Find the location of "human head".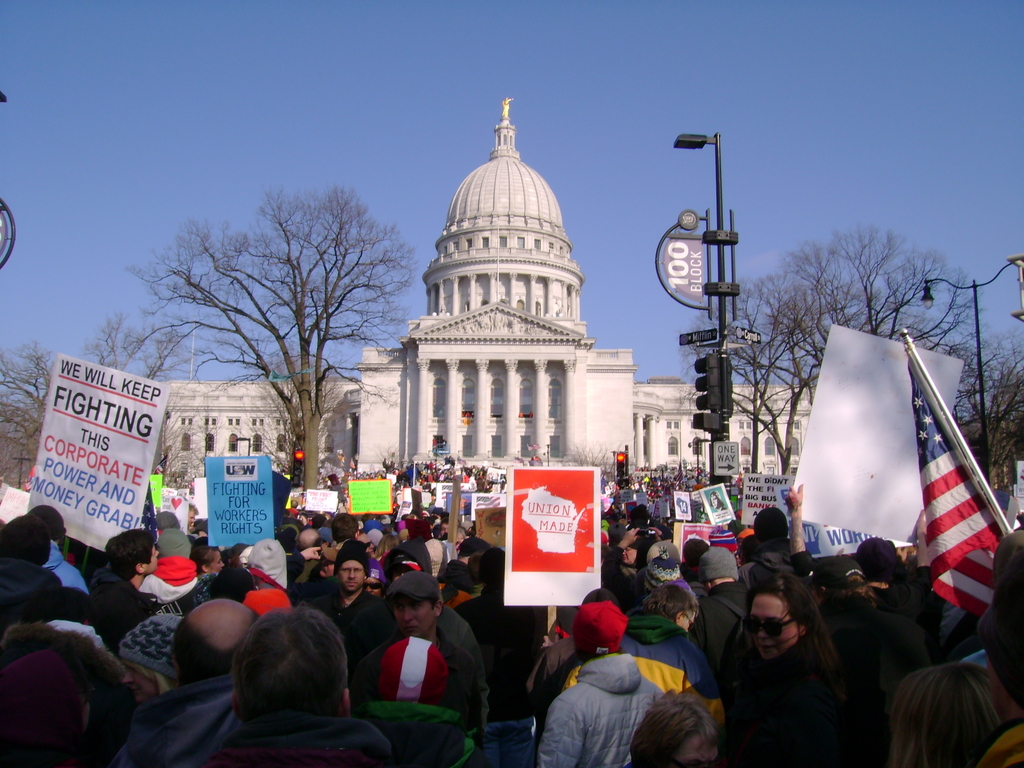
Location: (855, 538, 906, 580).
